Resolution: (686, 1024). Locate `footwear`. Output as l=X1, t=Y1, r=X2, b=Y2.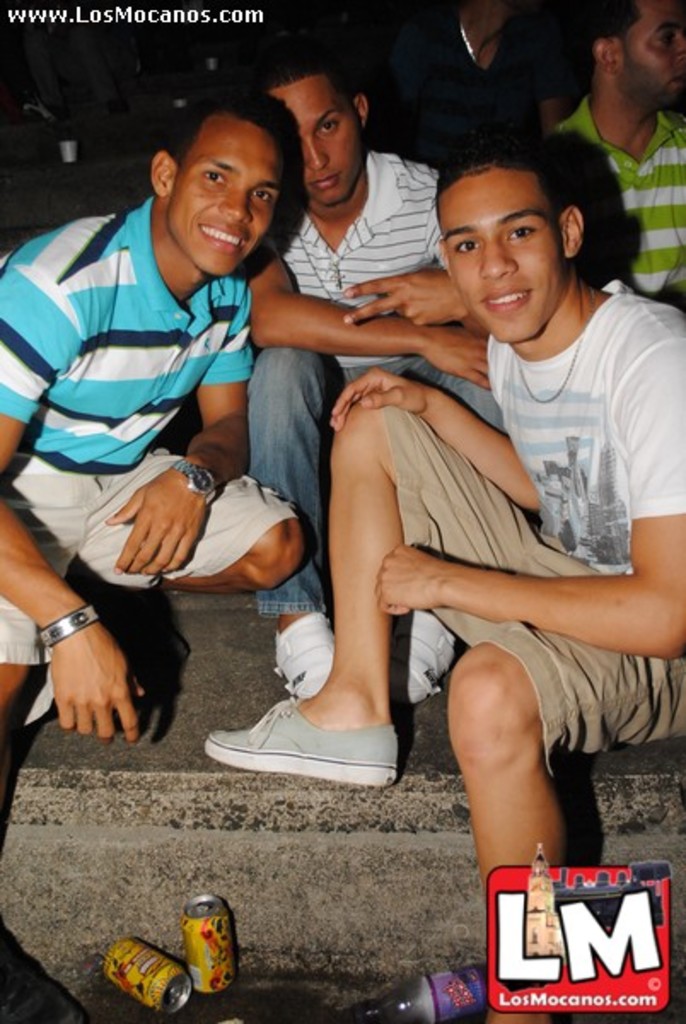
l=203, t=671, r=418, b=792.
